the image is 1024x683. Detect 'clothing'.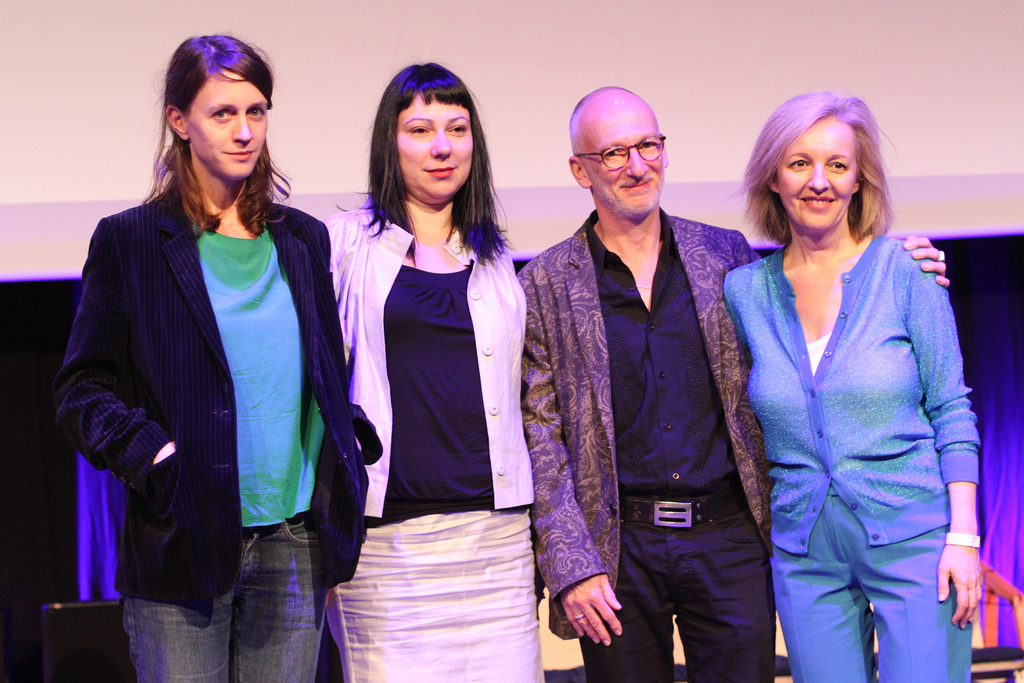
Detection: bbox=[319, 210, 536, 682].
